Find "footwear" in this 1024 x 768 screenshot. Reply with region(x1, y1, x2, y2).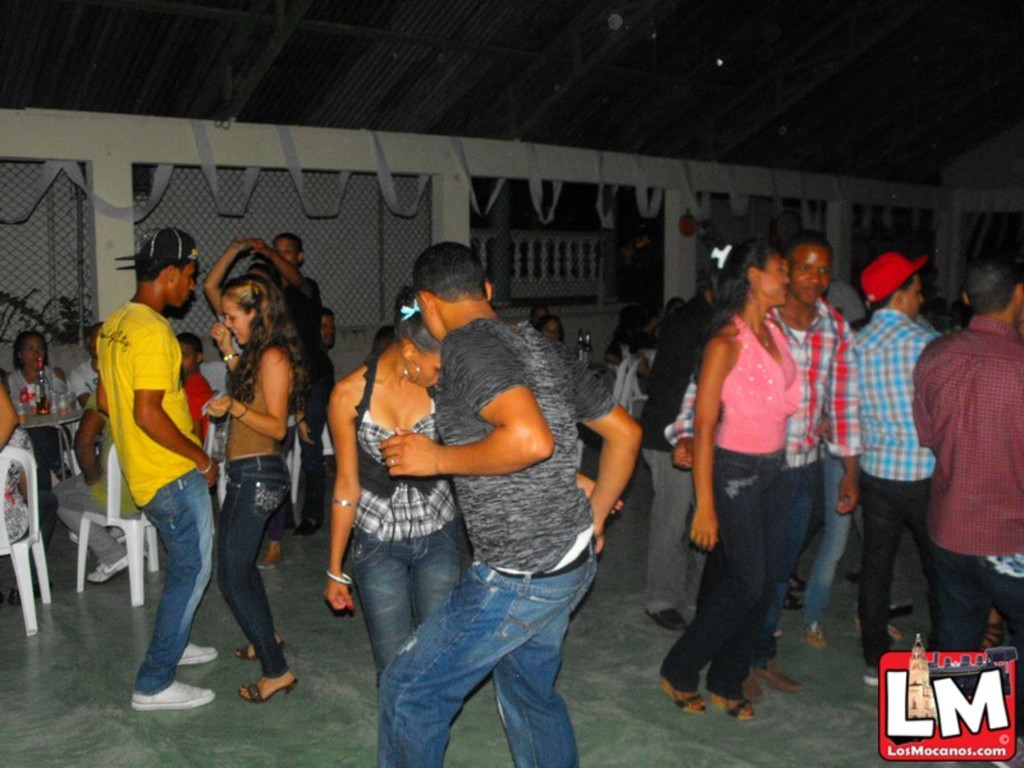
region(239, 641, 285, 659).
